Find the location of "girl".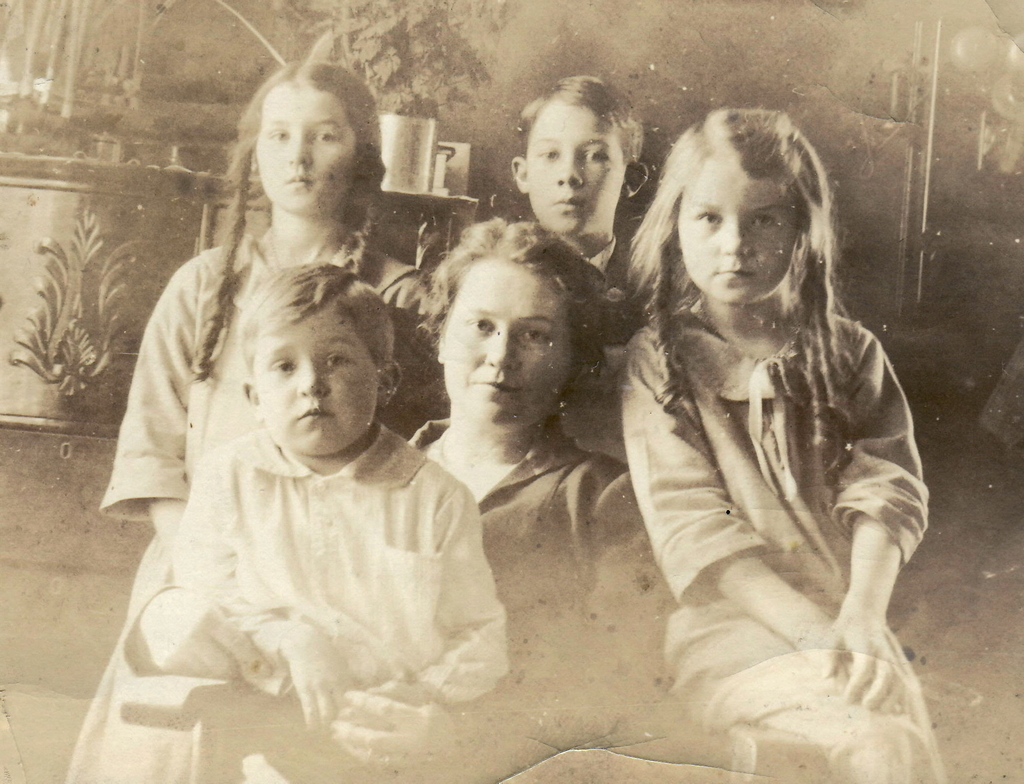
Location: 62:51:444:783.
